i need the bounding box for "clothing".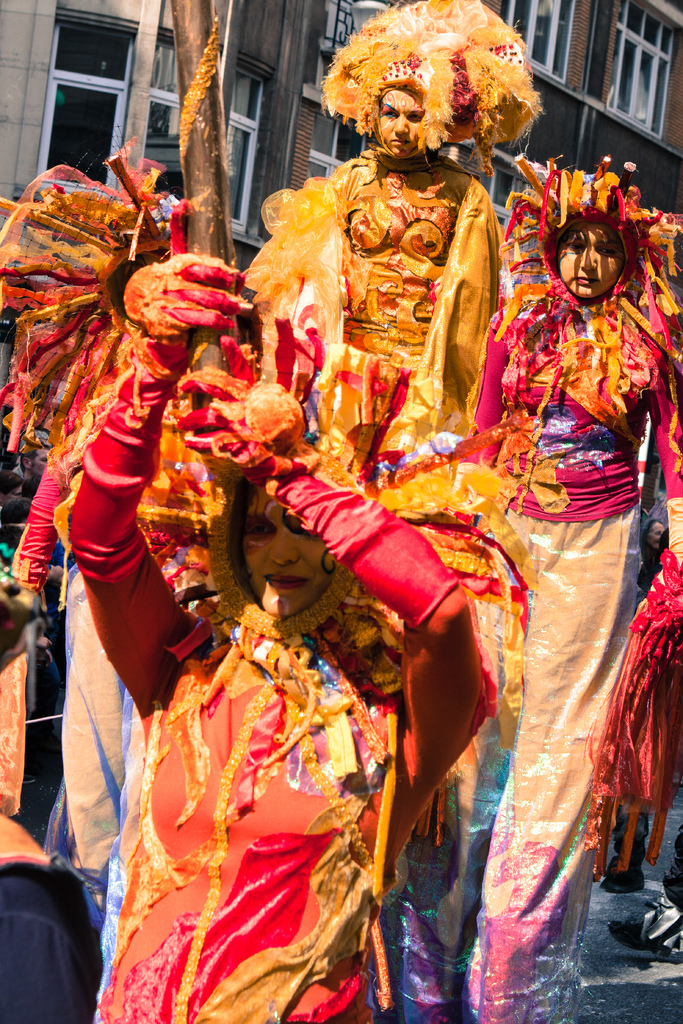
Here it is: 449, 260, 682, 1023.
